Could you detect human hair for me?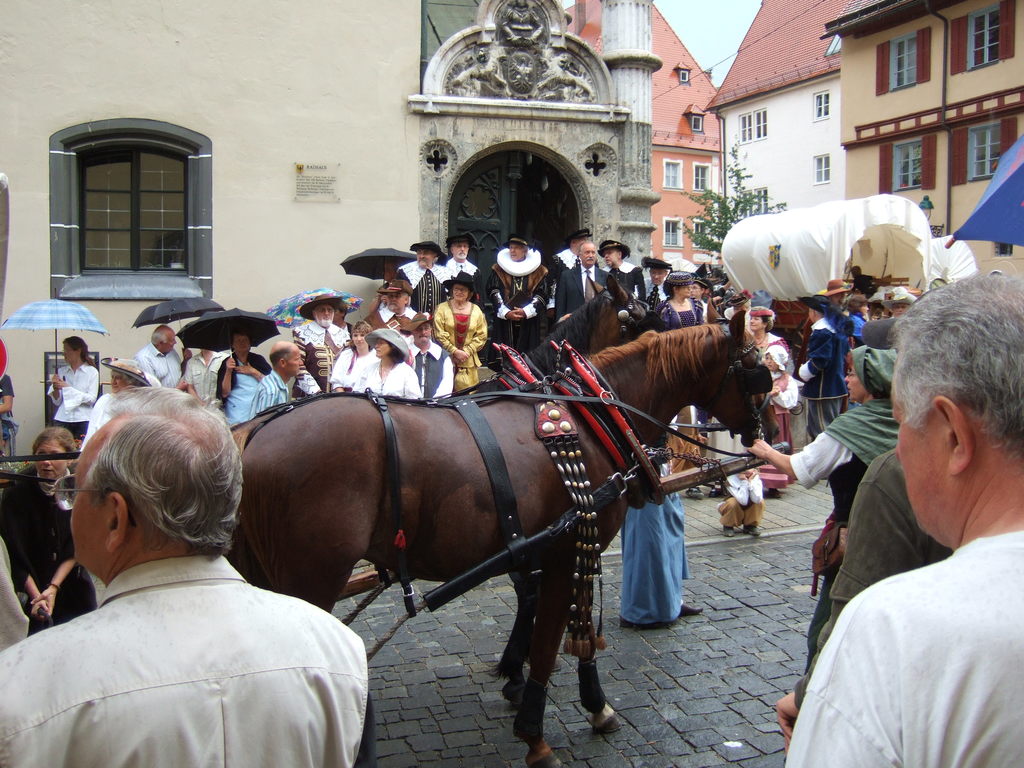
Detection result: [62, 335, 94, 365].
